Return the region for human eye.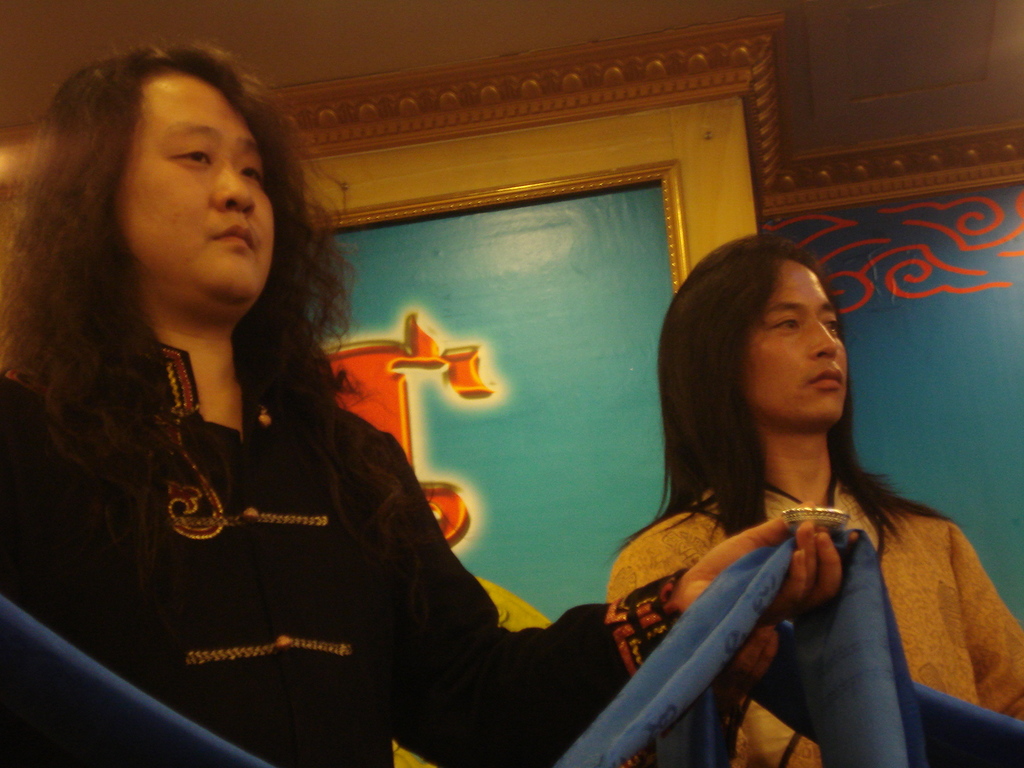
{"left": 163, "top": 143, "right": 215, "bottom": 167}.
